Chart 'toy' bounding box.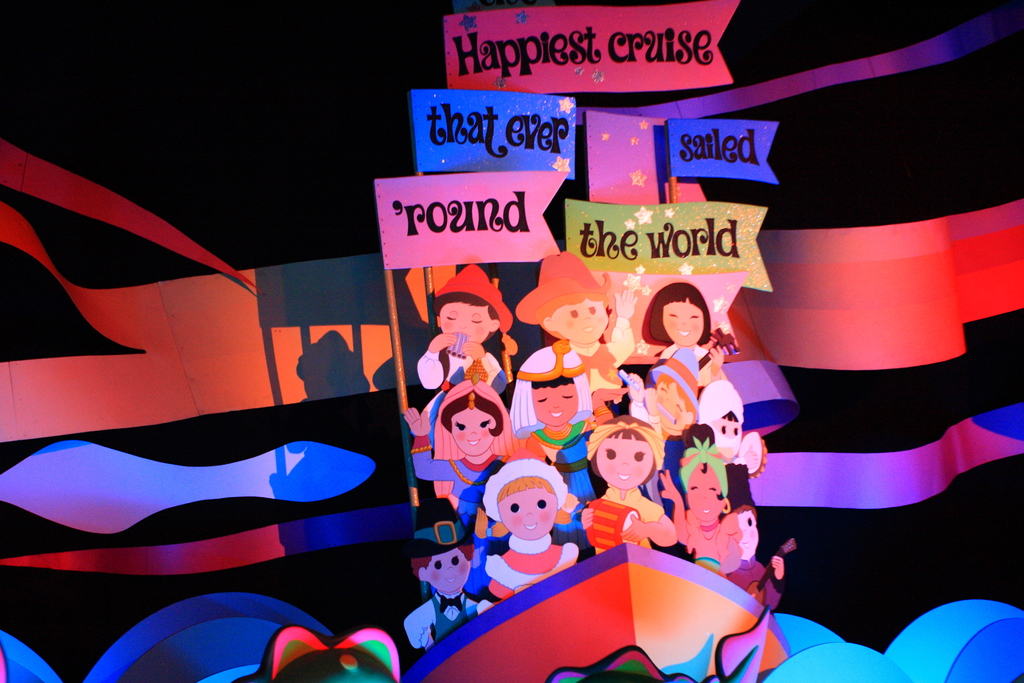
Charted: <bbox>515, 256, 620, 424</bbox>.
